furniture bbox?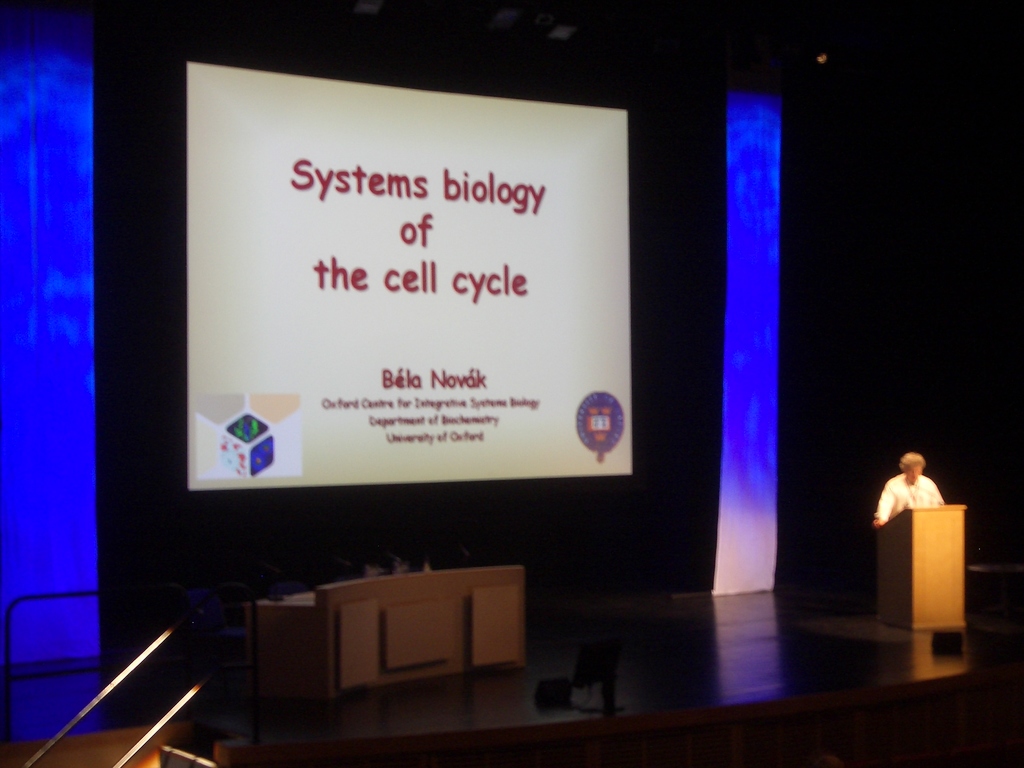
region(875, 502, 964, 637)
